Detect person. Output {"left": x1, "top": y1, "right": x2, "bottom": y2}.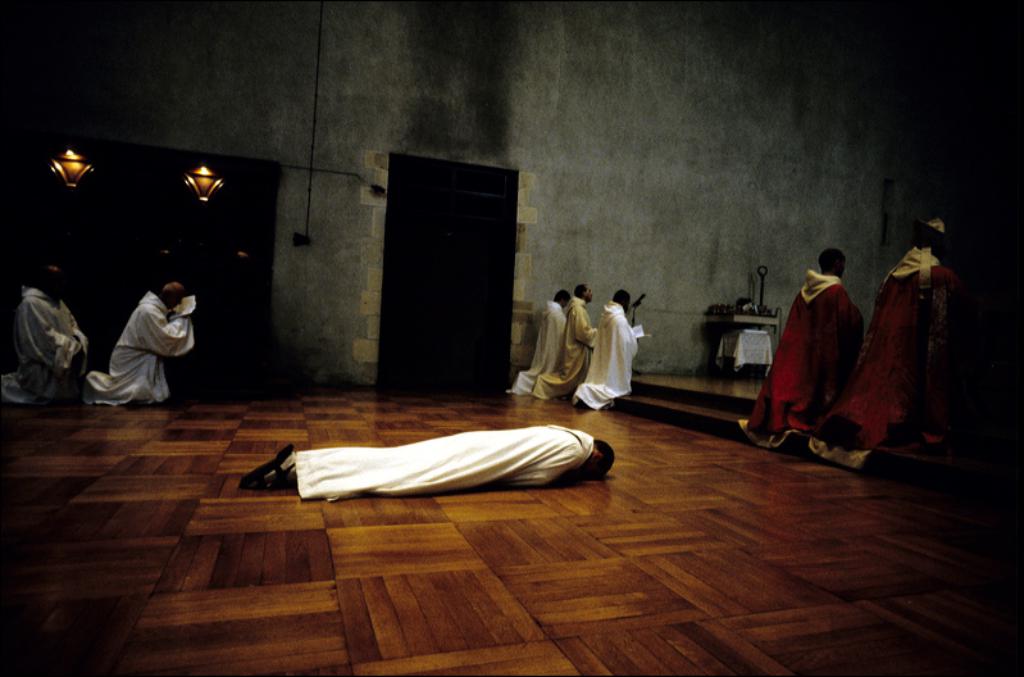
{"left": 86, "top": 281, "right": 192, "bottom": 409}.
